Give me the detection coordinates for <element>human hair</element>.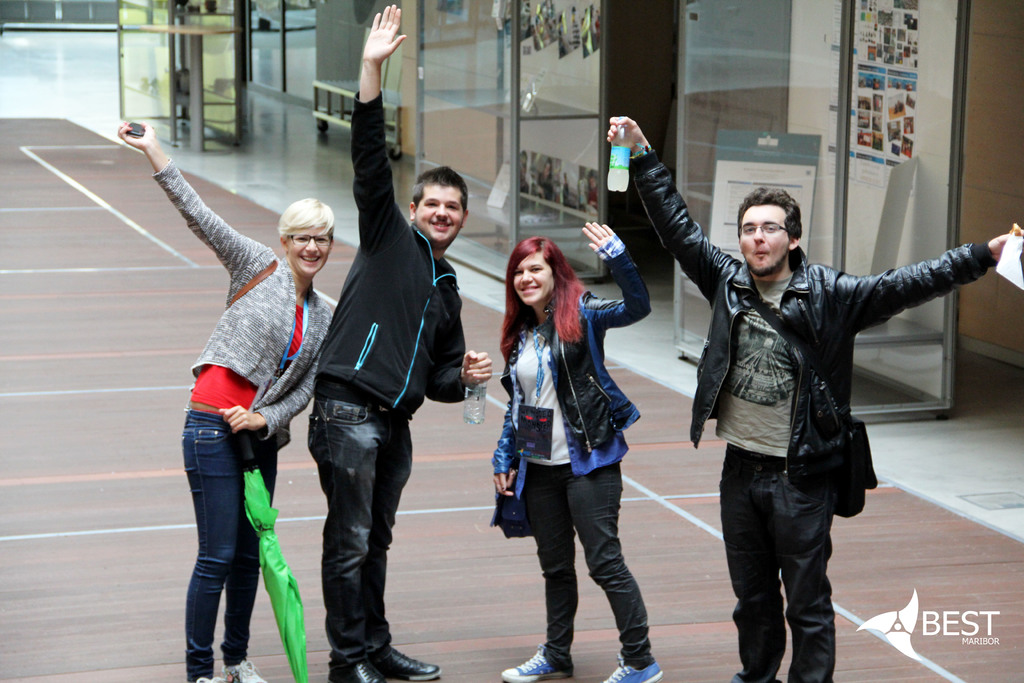
{"left": 736, "top": 186, "right": 804, "bottom": 268}.
